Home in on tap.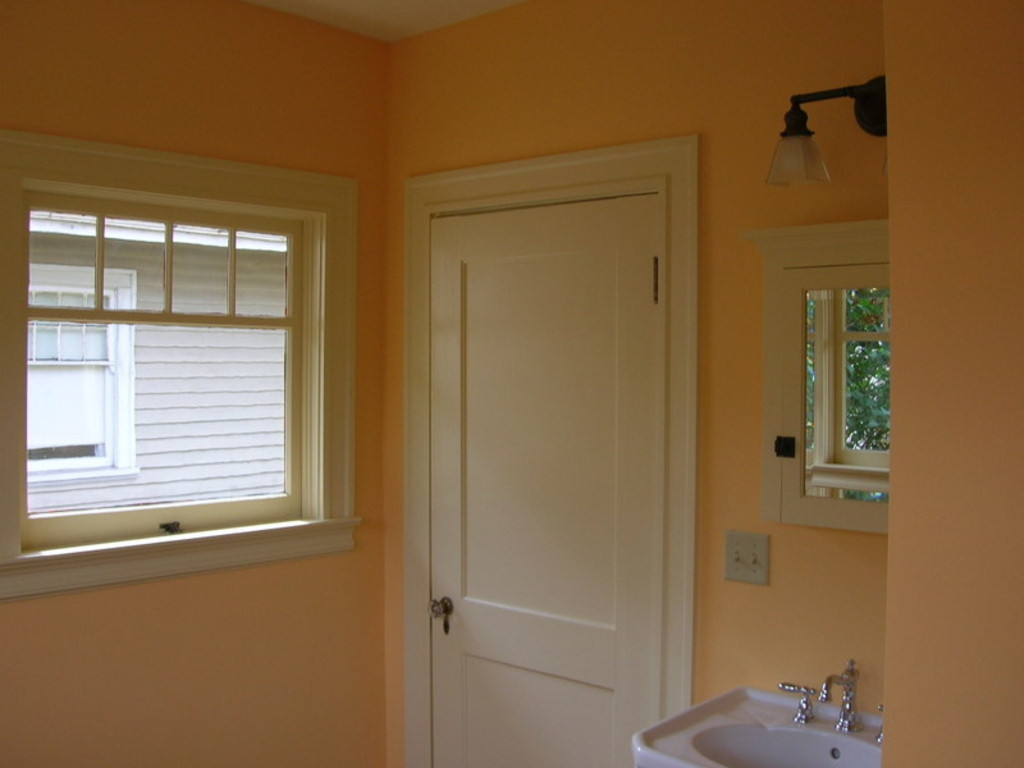
Homed in at {"left": 819, "top": 657, "right": 858, "bottom": 732}.
